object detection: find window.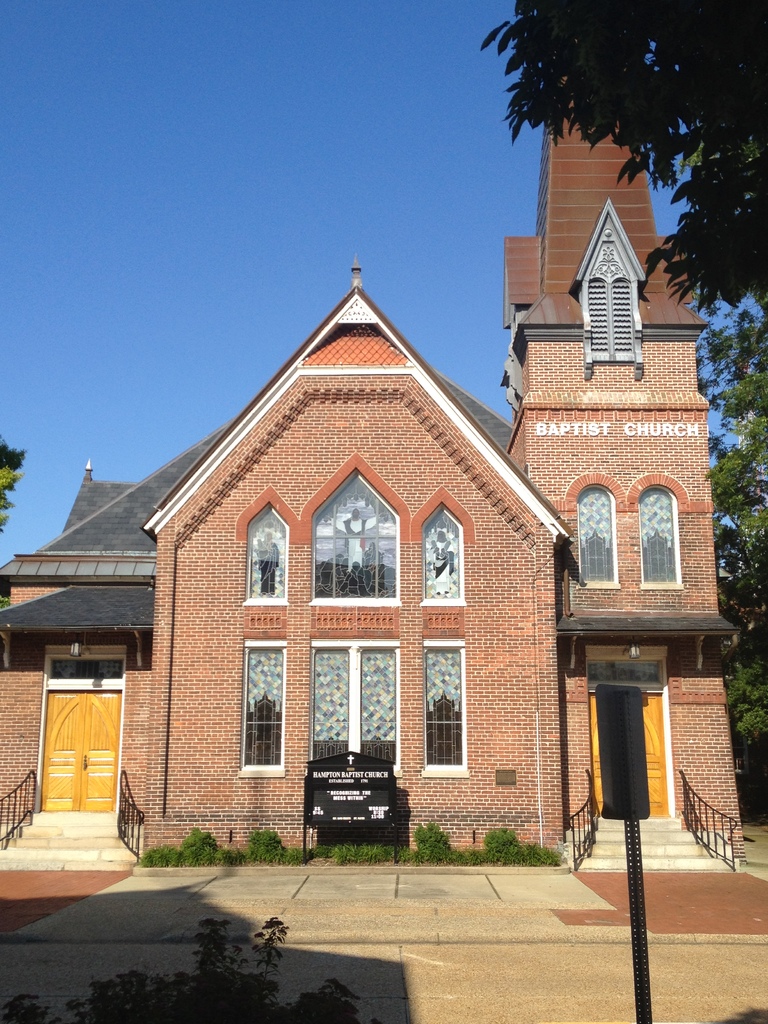
<box>244,633,292,776</box>.
